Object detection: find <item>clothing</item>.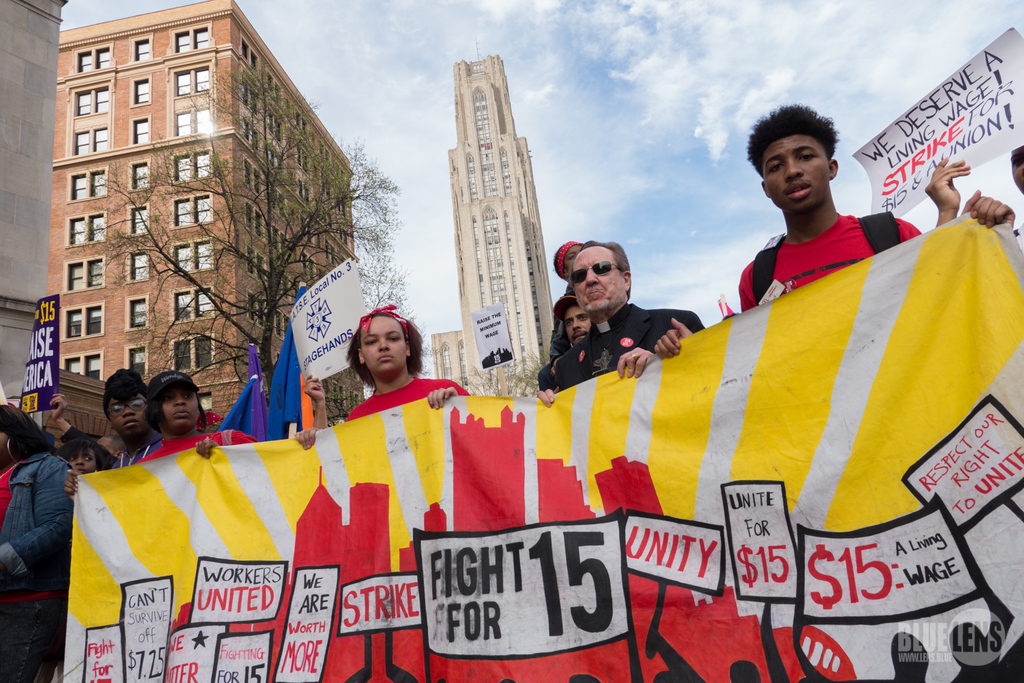
{"x1": 556, "y1": 301, "x2": 707, "y2": 393}.
